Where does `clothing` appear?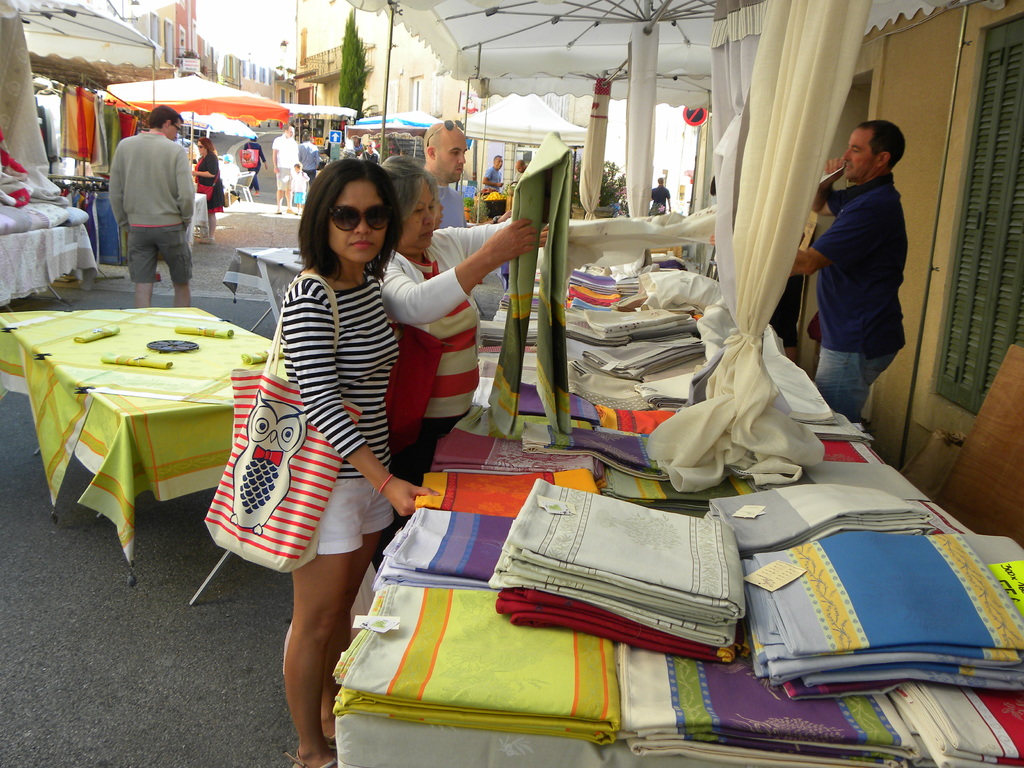
Appears at pyautogui.locateOnScreen(100, 127, 200, 289).
